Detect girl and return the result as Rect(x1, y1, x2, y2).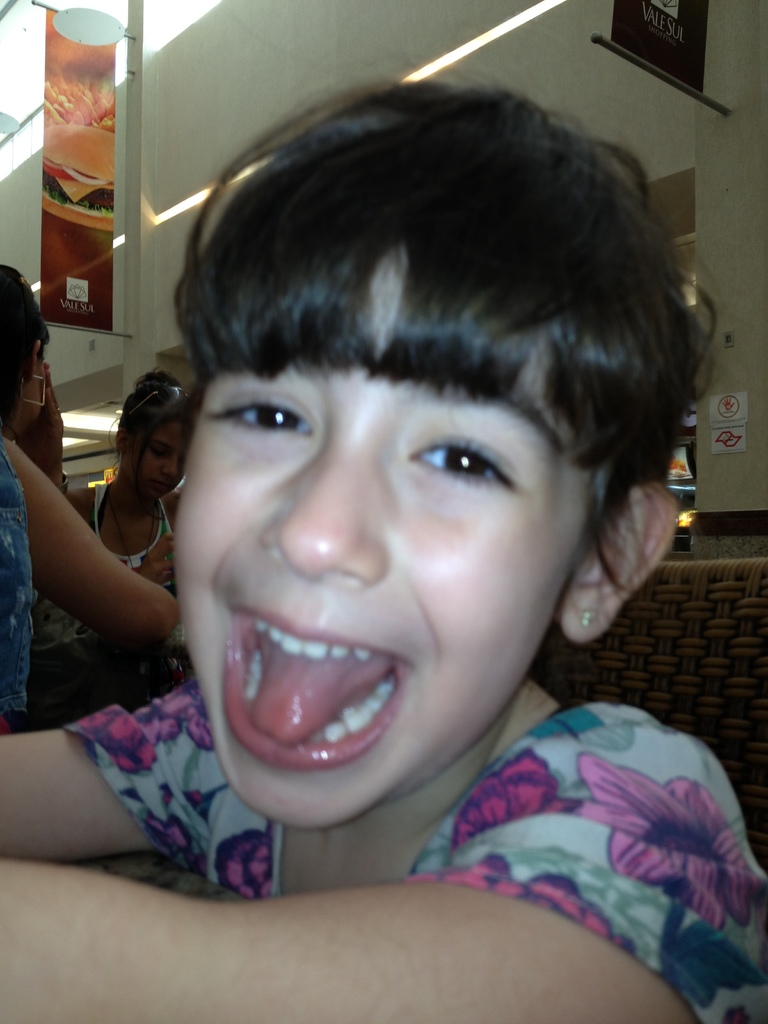
Rect(34, 372, 198, 650).
